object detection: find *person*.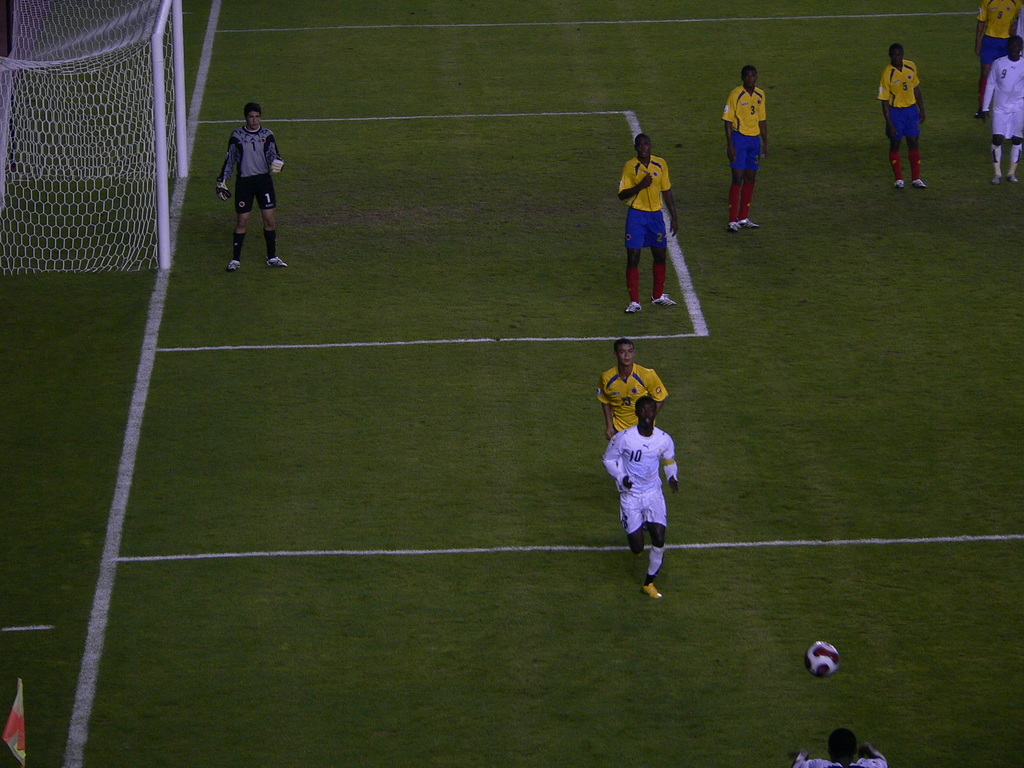
<region>614, 127, 678, 319</region>.
